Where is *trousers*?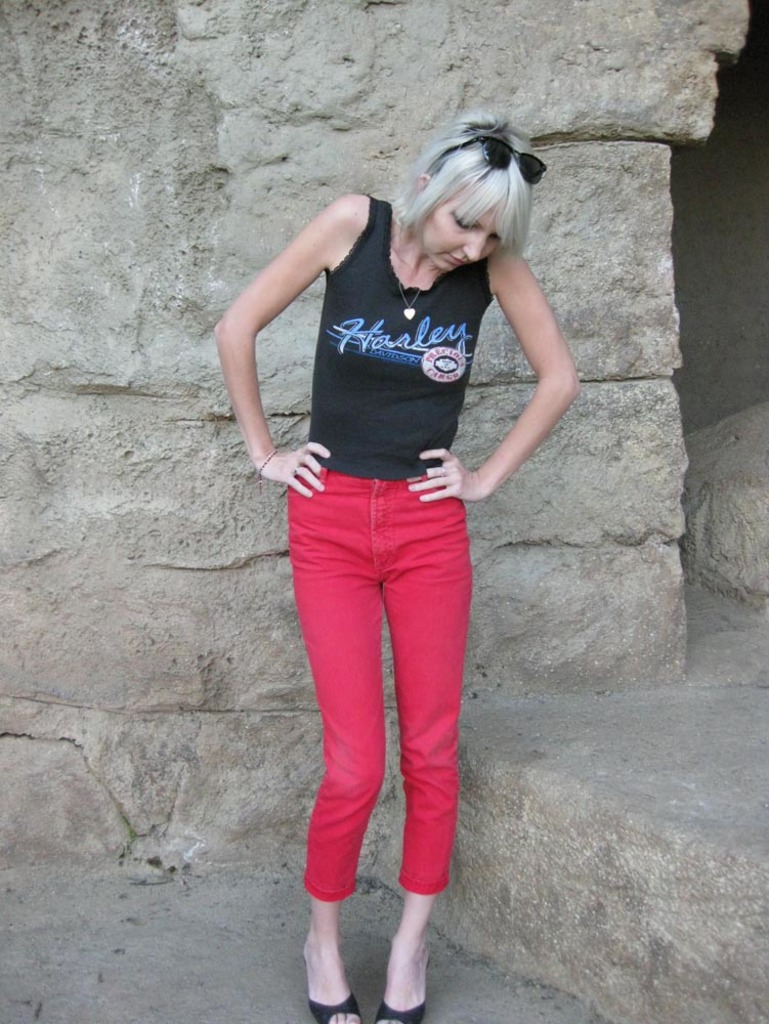
region(291, 464, 473, 900).
